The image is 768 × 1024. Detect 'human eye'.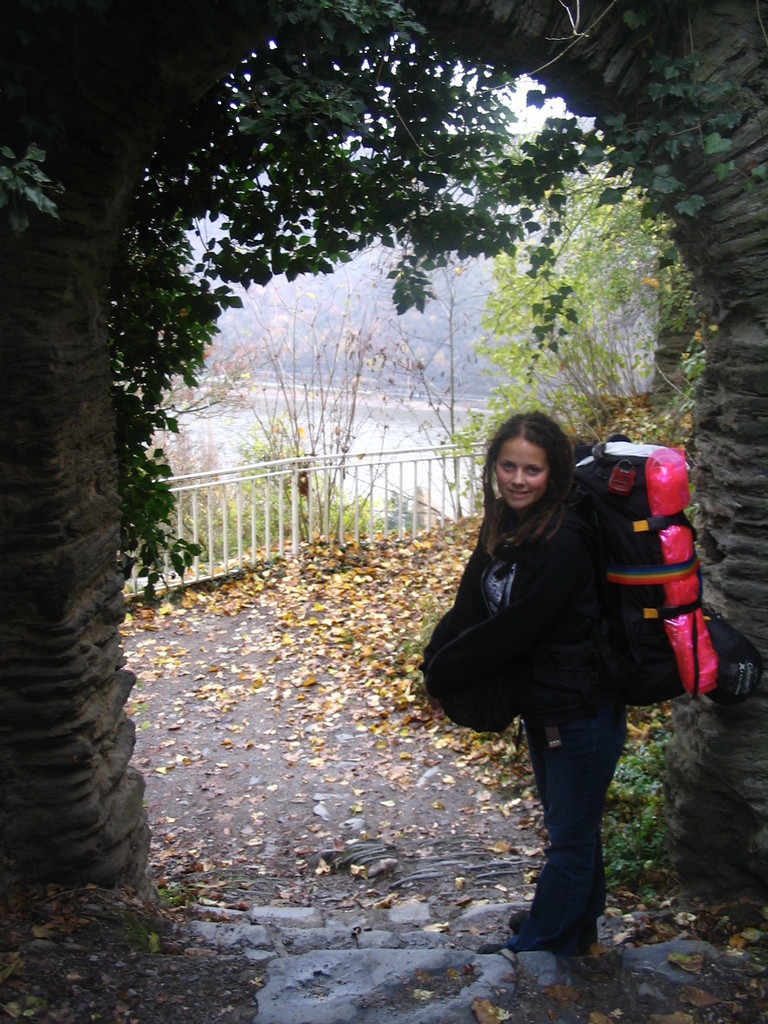
Detection: [499, 458, 514, 476].
